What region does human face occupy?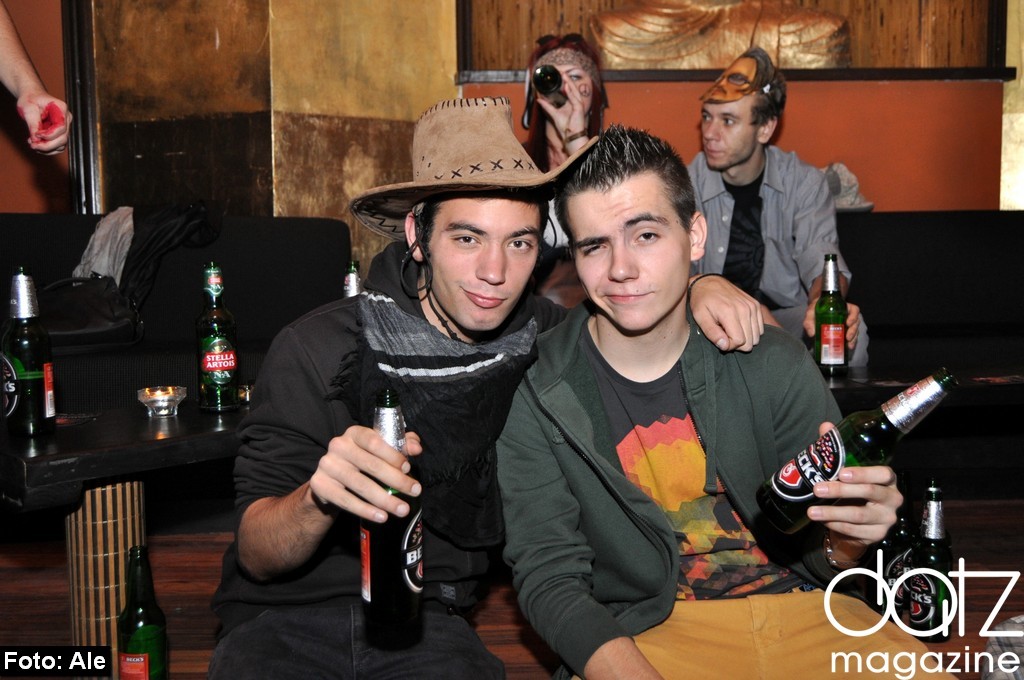
<region>430, 193, 541, 334</region>.
